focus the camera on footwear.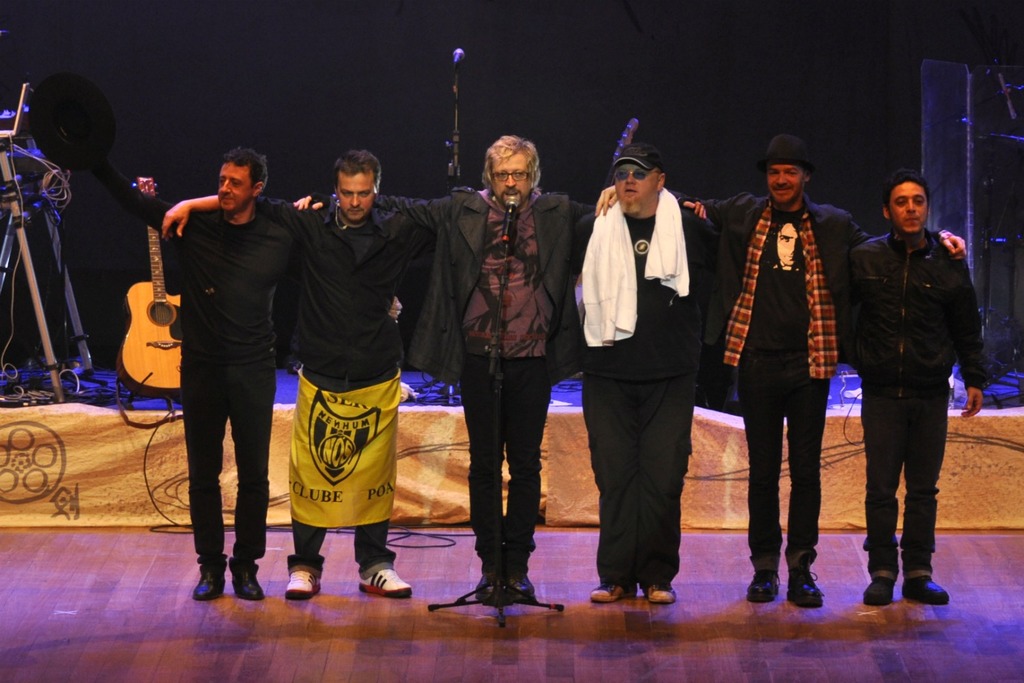
Focus region: crop(504, 569, 538, 599).
